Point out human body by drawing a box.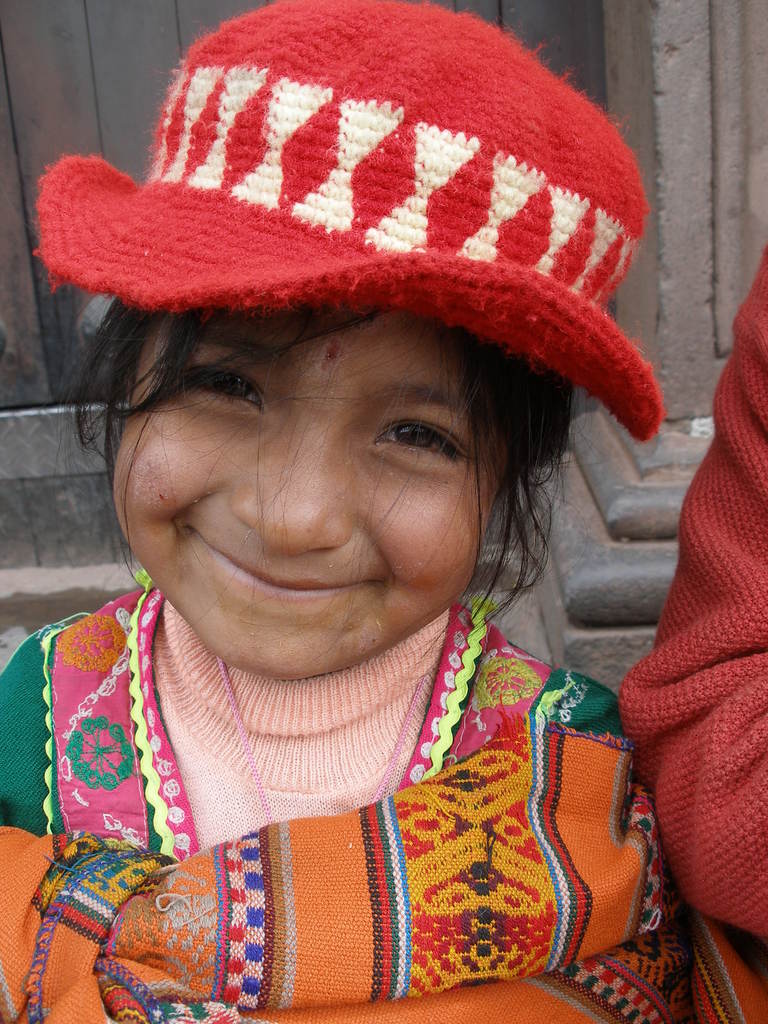
(0,0,690,1023).
